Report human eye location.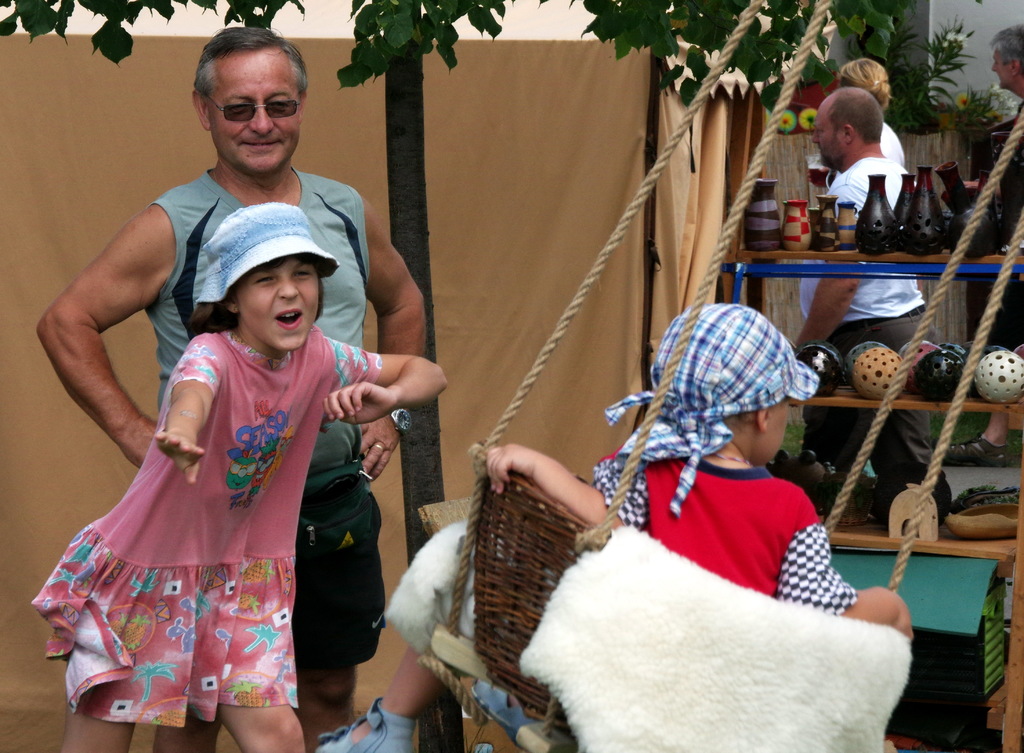
Report: [x1=292, y1=264, x2=316, y2=281].
